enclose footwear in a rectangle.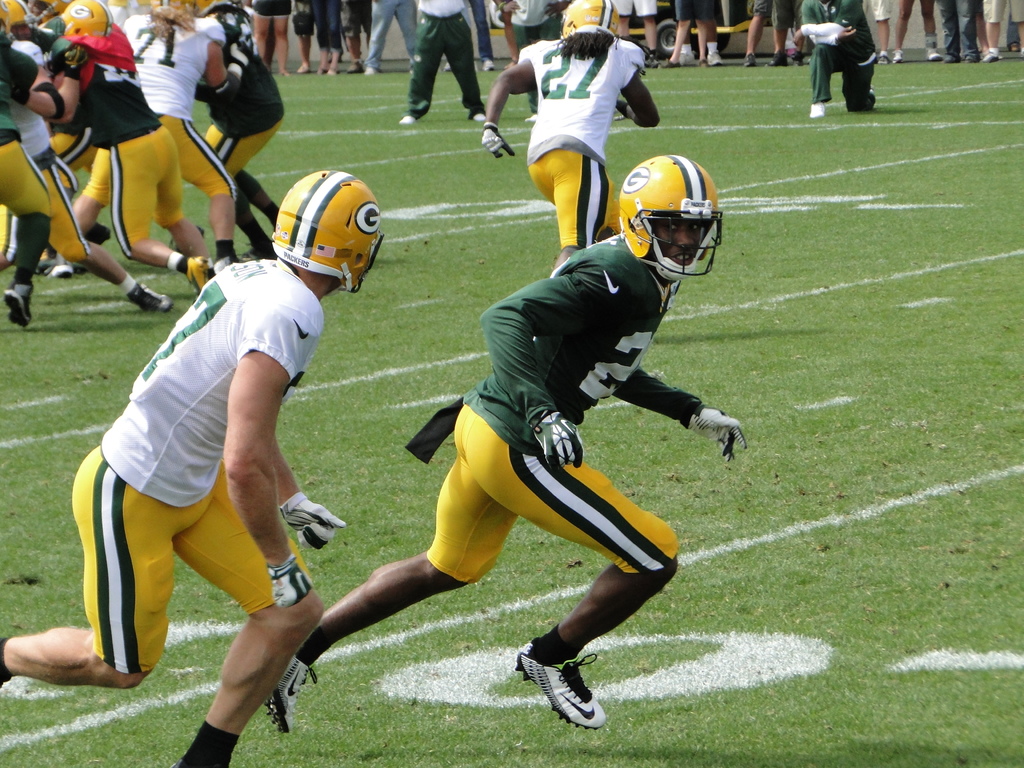
(512, 655, 606, 735).
